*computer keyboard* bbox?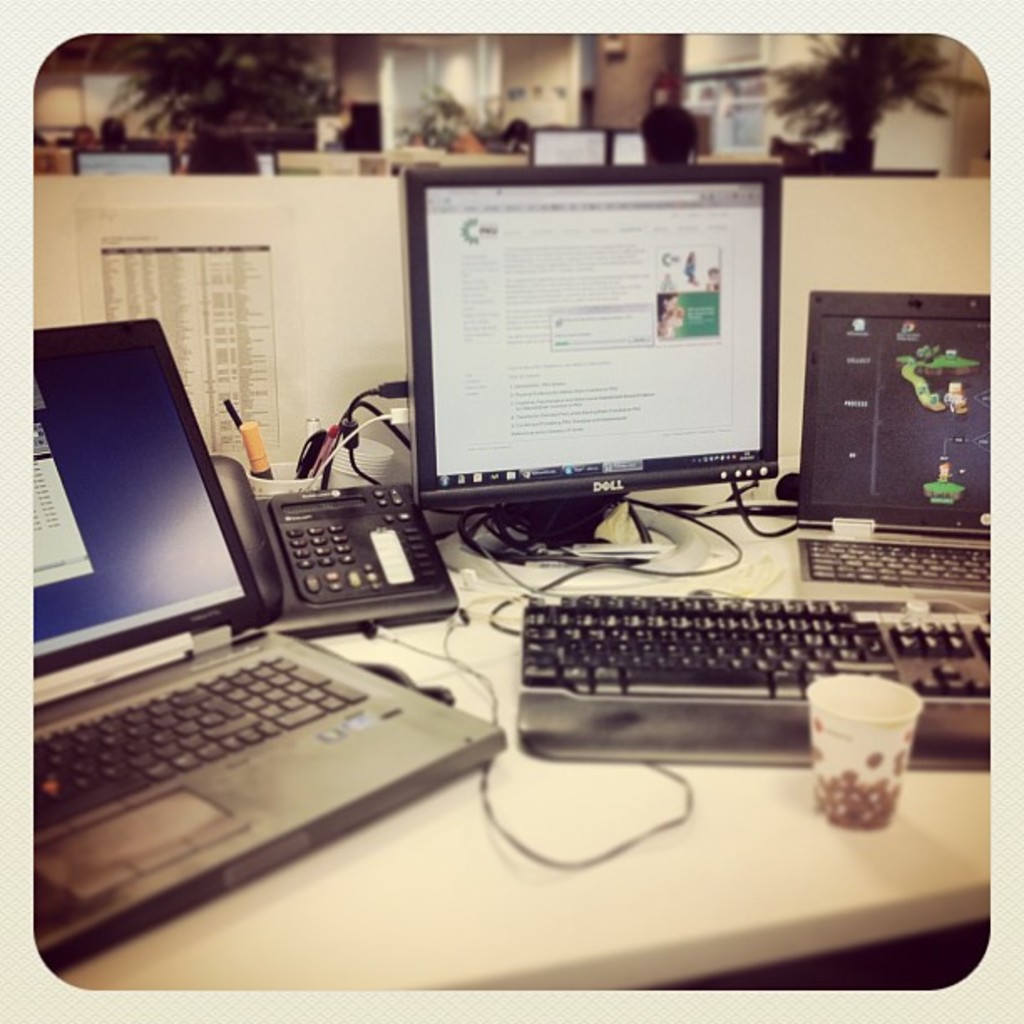
32 649 366 832
